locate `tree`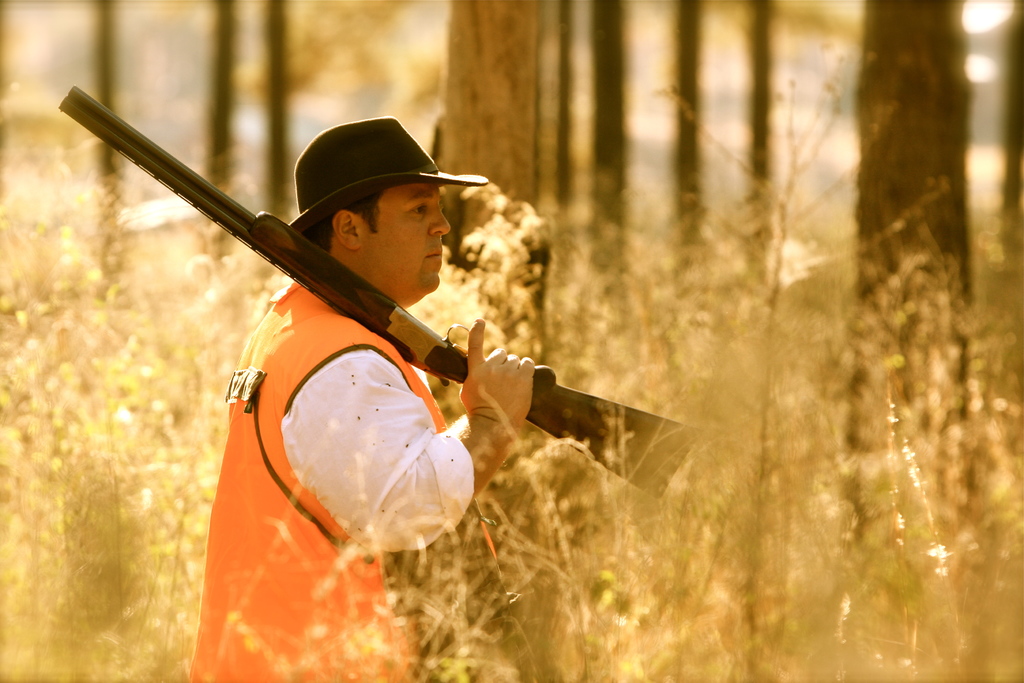
x1=838 y1=0 x2=970 y2=554
